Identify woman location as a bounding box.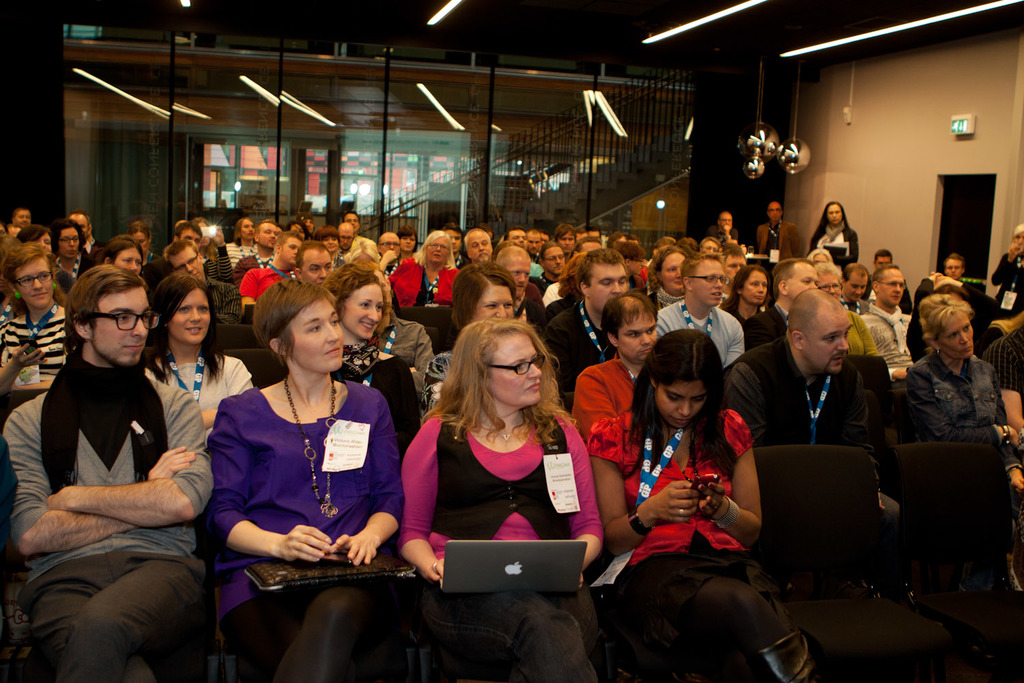
393, 219, 416, 251.
